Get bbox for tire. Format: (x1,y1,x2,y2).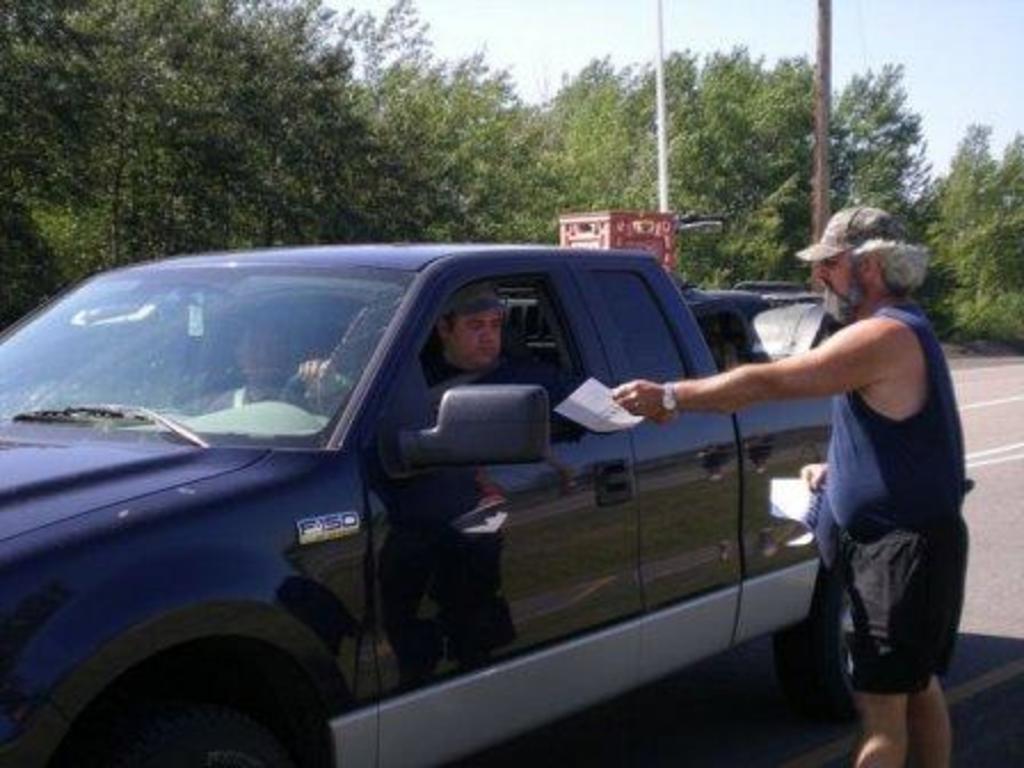
(46,658,320,766).
